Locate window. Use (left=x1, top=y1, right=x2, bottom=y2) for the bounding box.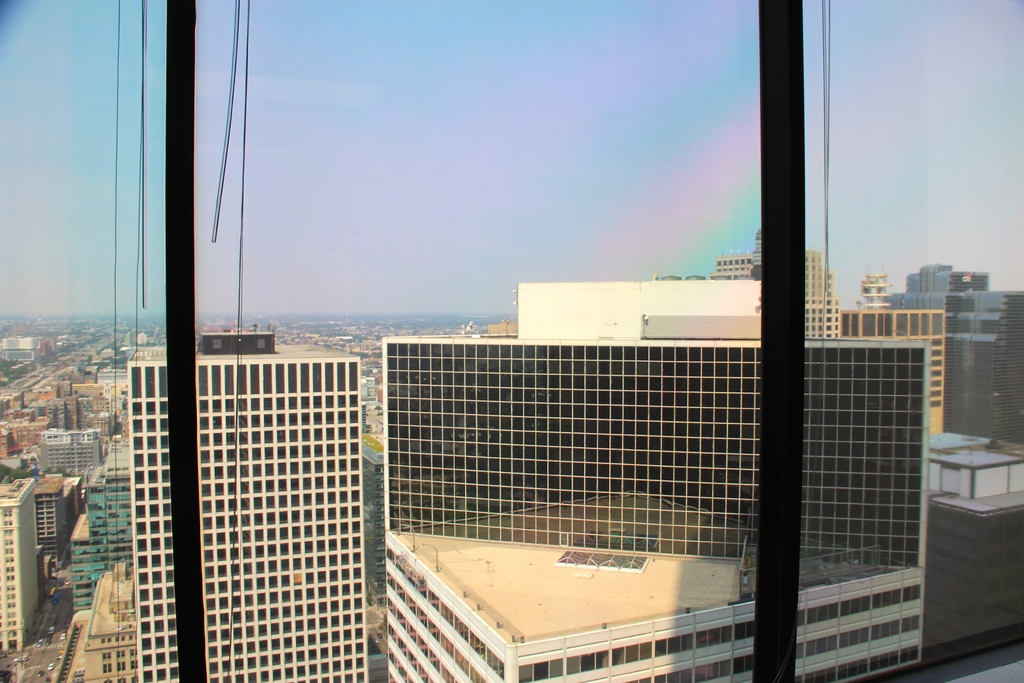
(left=163, top=516, right=173, bottom=532).
